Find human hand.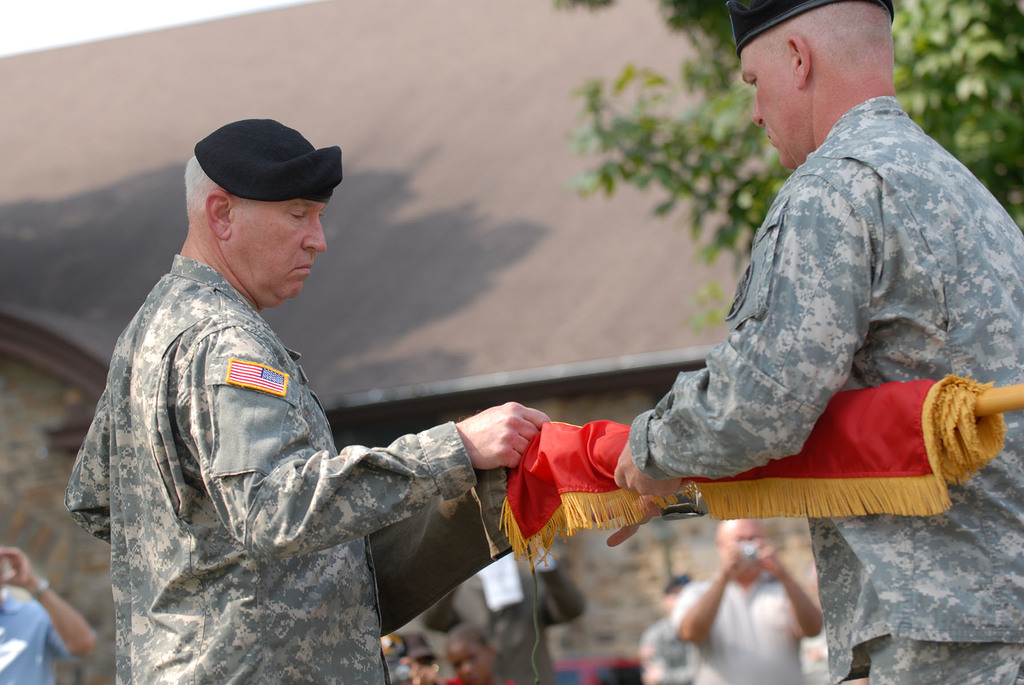
[left=614, top=440, right=683, bottom=499].
